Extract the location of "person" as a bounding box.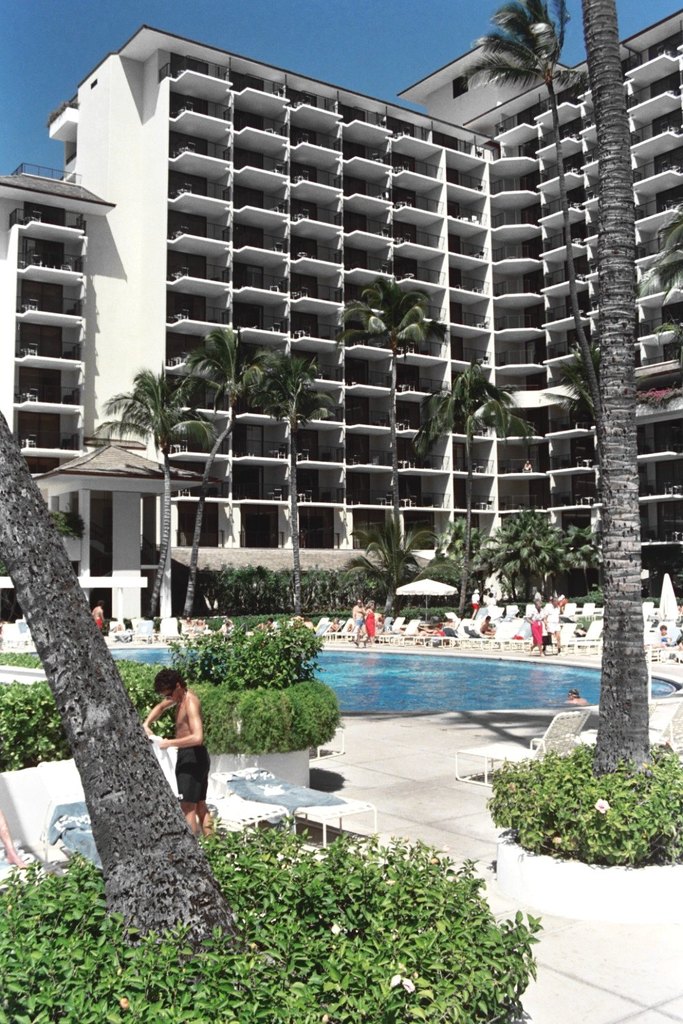
box(484, 609, 497, 639).
